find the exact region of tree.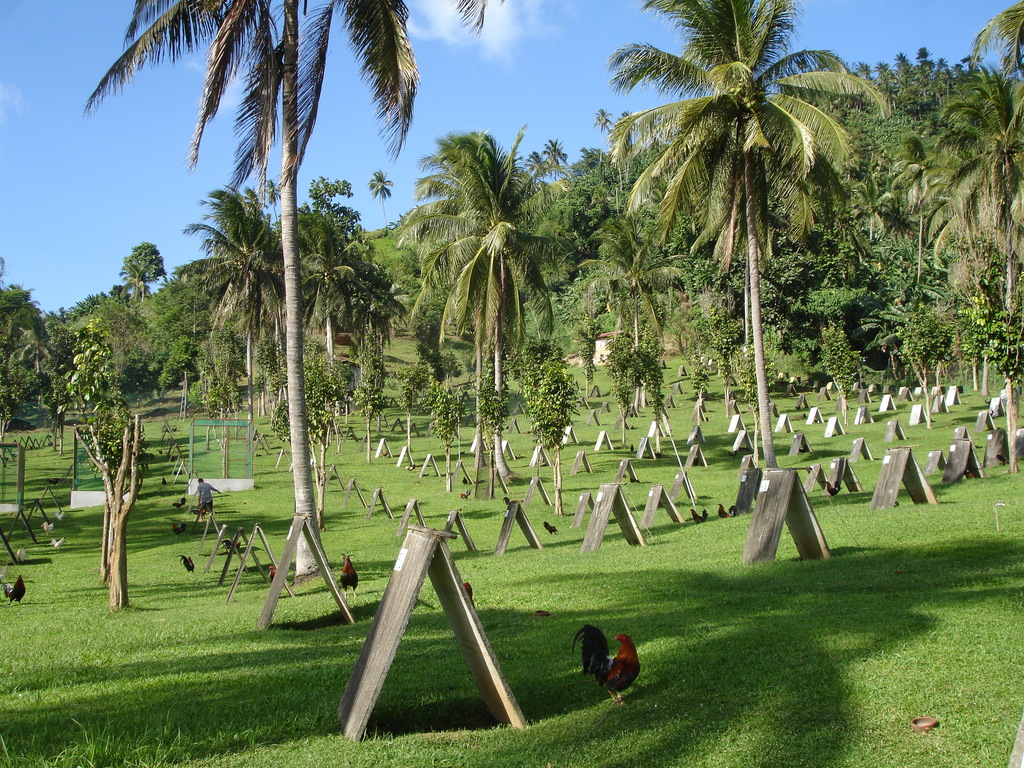
Exact region: x1=858, y1=232, x2=943, y2=329.
